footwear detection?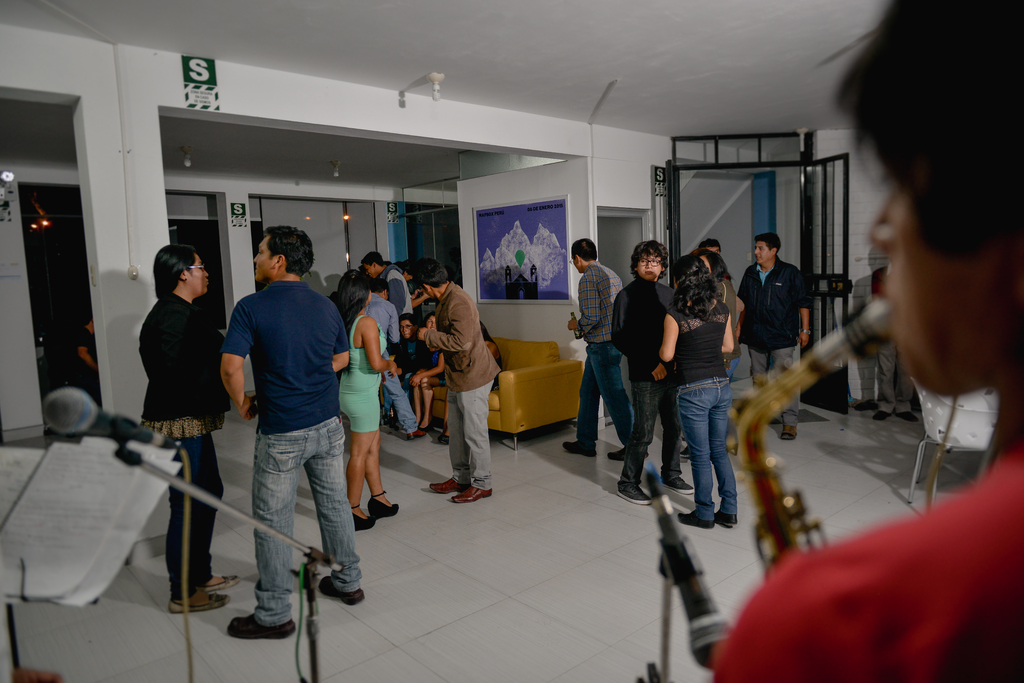
<region>222, 583, 296, 658</region>
